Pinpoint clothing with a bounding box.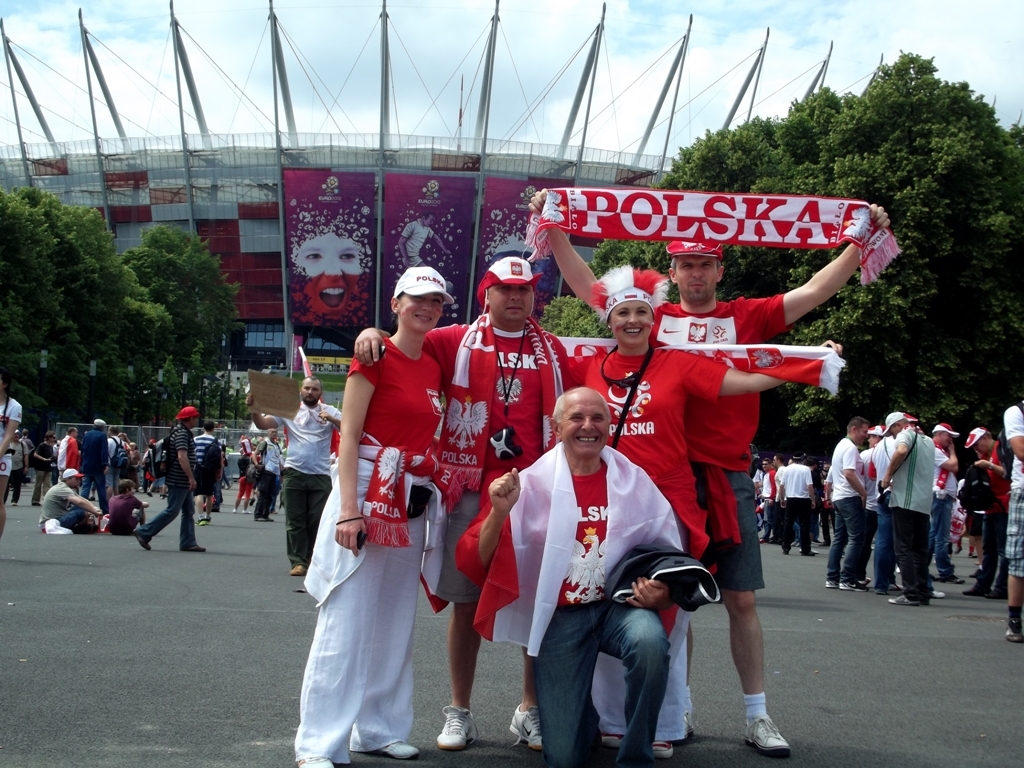
<bbox>818, 439, 866, 582</bbox>.
